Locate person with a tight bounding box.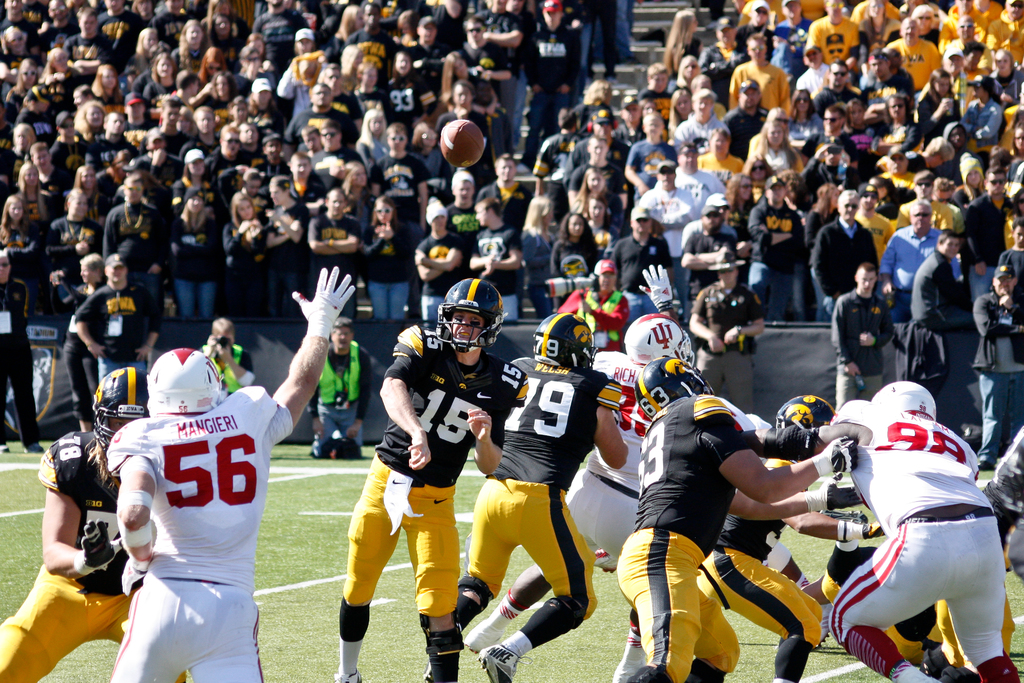
(0, 249, 39, 453).
